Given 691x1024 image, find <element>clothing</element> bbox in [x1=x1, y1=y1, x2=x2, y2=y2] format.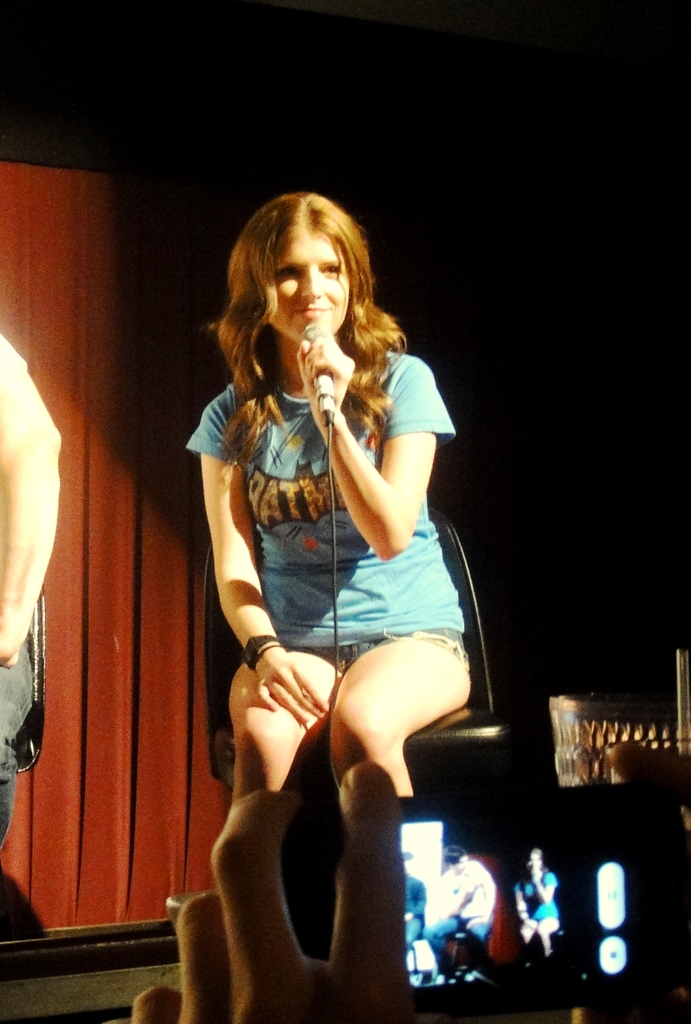
[x1=426, y1=858, x2=494, y2=970].
